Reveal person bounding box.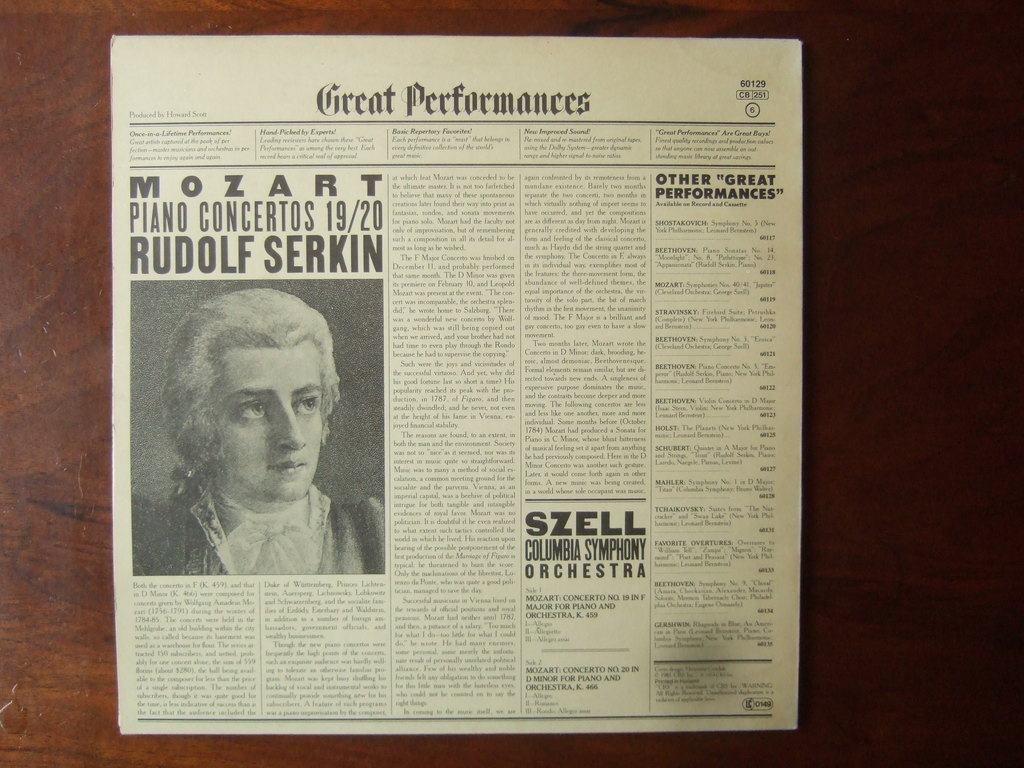
Revealed: 129,285,385,576.
